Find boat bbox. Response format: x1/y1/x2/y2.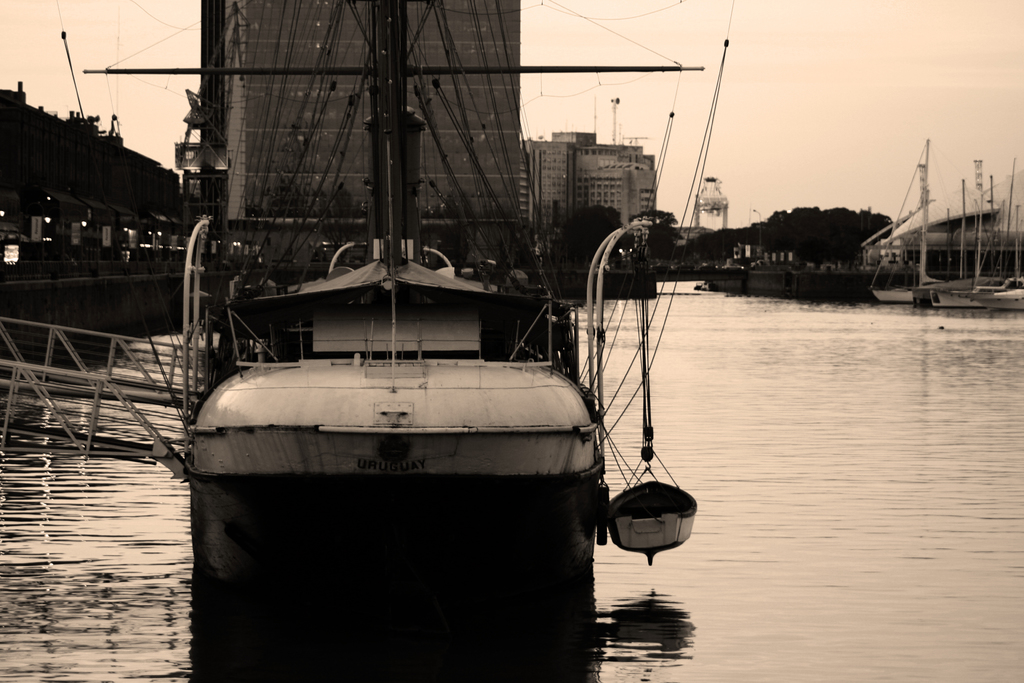
976/151/1023/314.
